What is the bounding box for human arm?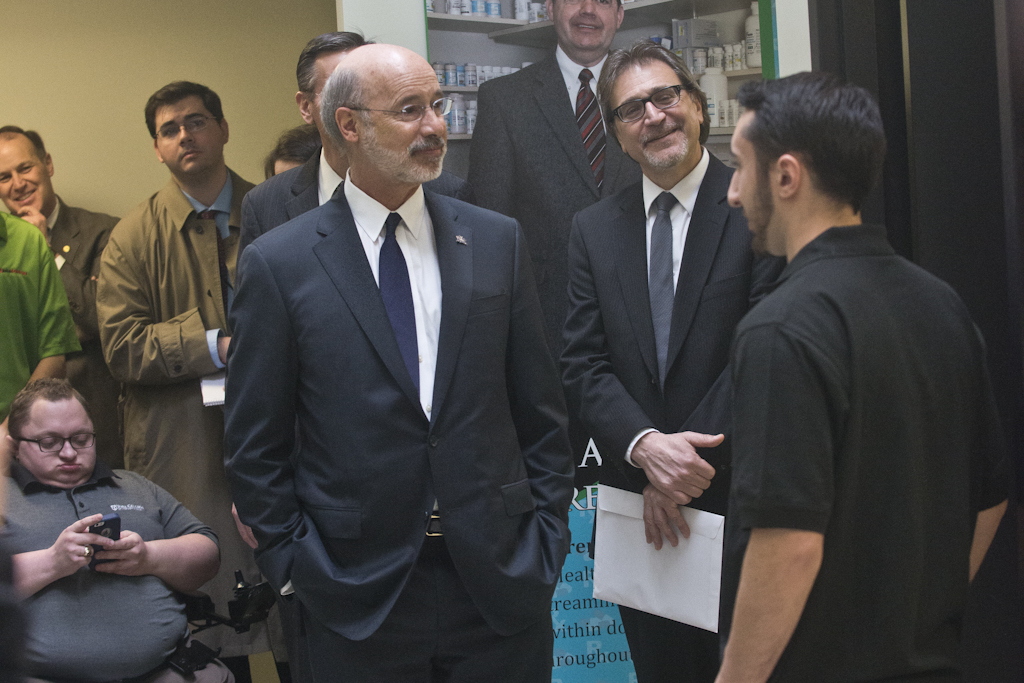
[219,247,299,608].
